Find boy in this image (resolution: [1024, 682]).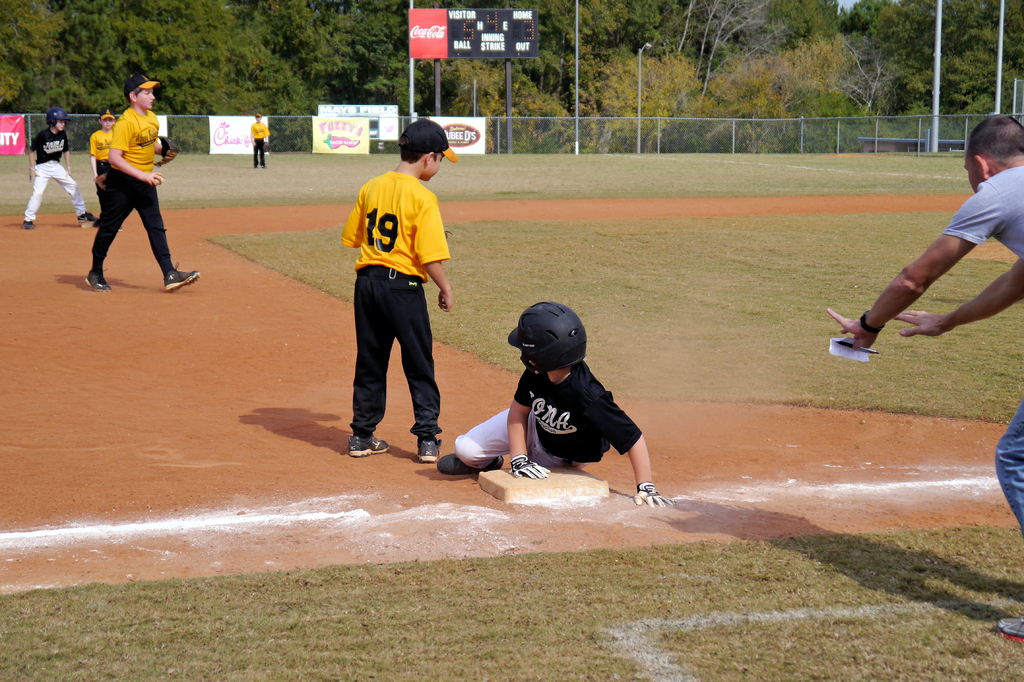
l=90, t=108, r=123, b=233.
